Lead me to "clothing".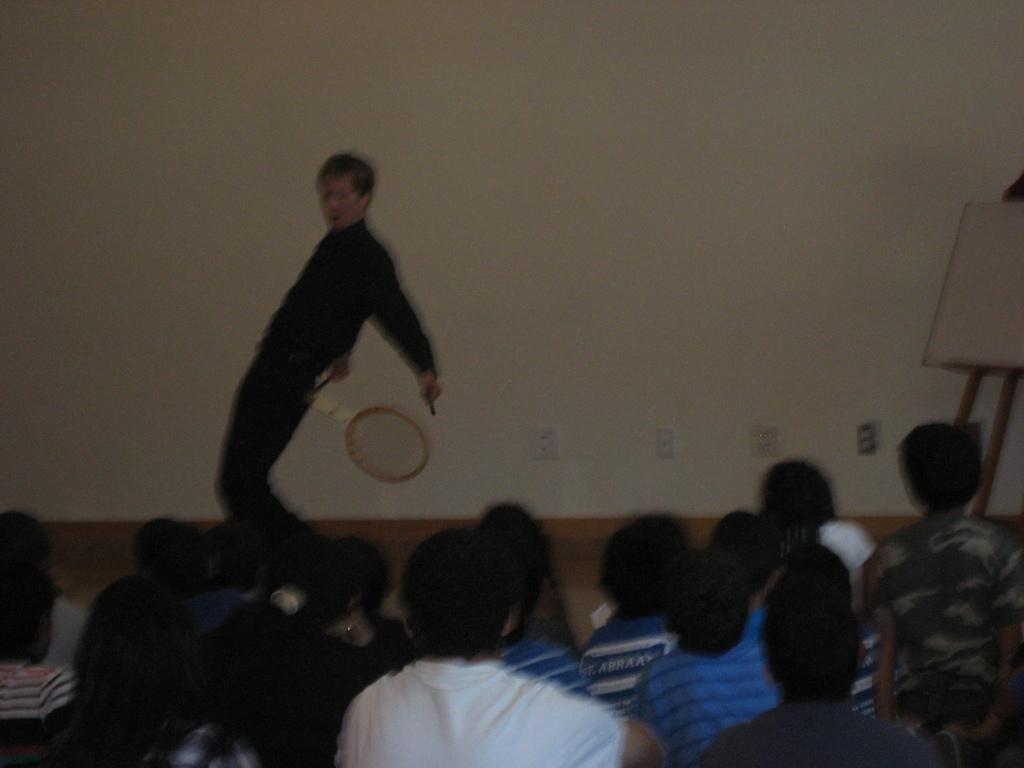
Lead to (left=45, top=591, right=86, bottom=669).
